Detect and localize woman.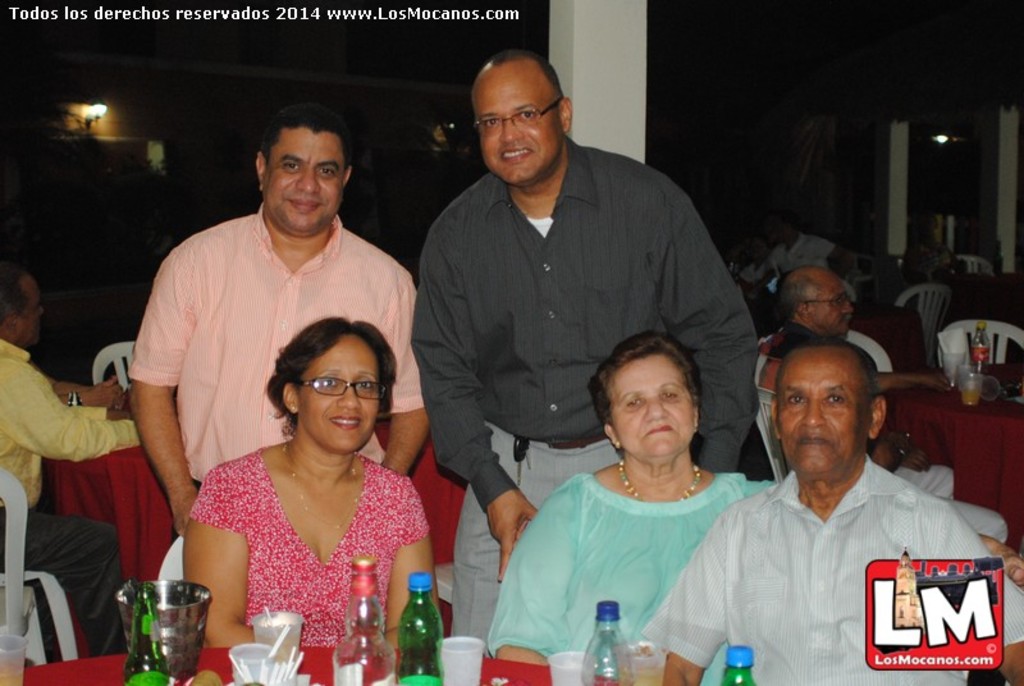
Localized at 157 265 434 685.
